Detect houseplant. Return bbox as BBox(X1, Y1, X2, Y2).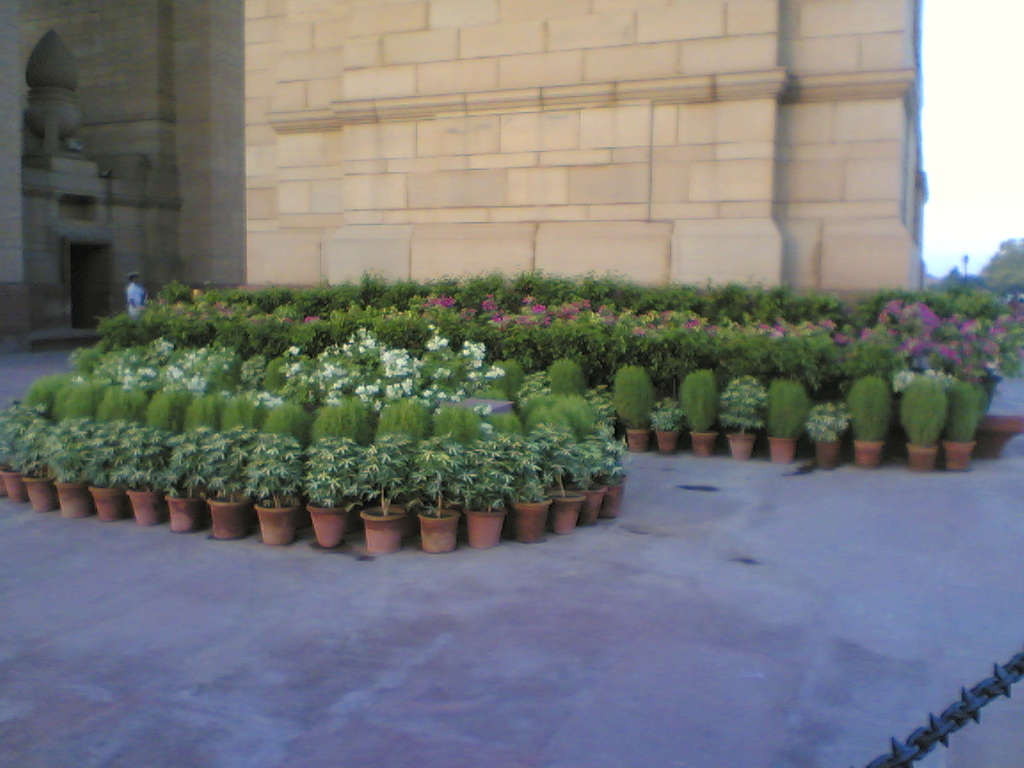
BBox(508, 445, 548, 532).
